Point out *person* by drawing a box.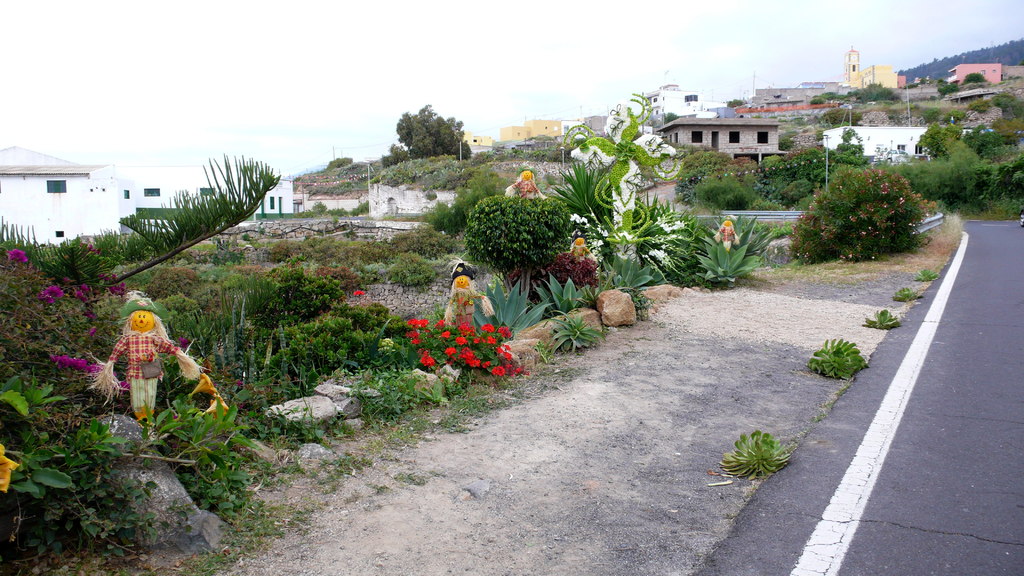
440 265 490 325.
